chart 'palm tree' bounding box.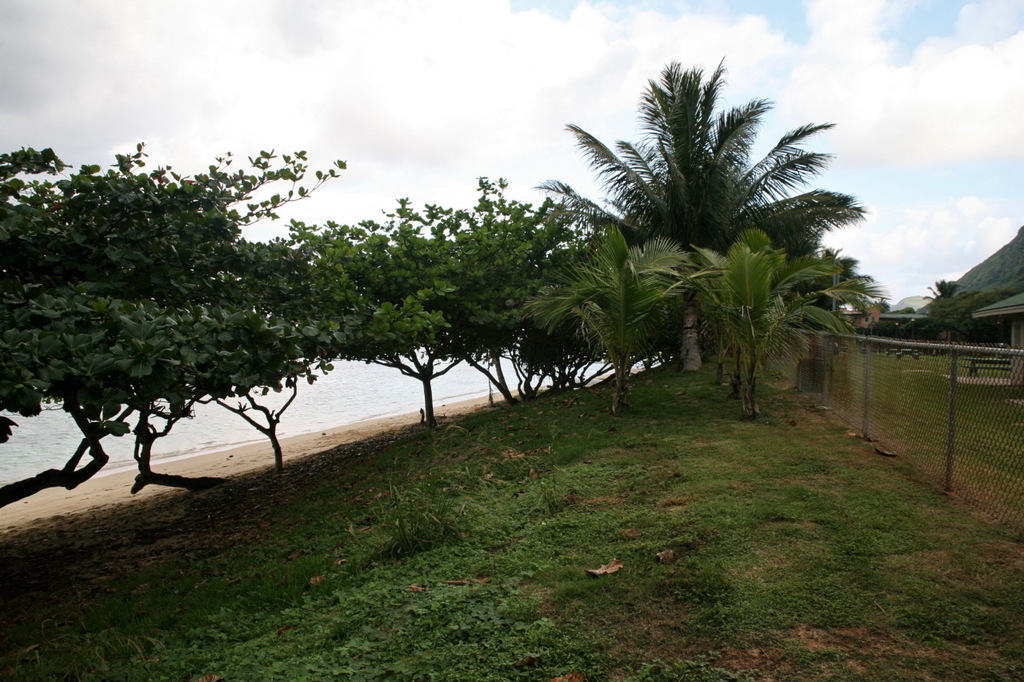
Charted: l=694, t=237, r=855, b=435.
